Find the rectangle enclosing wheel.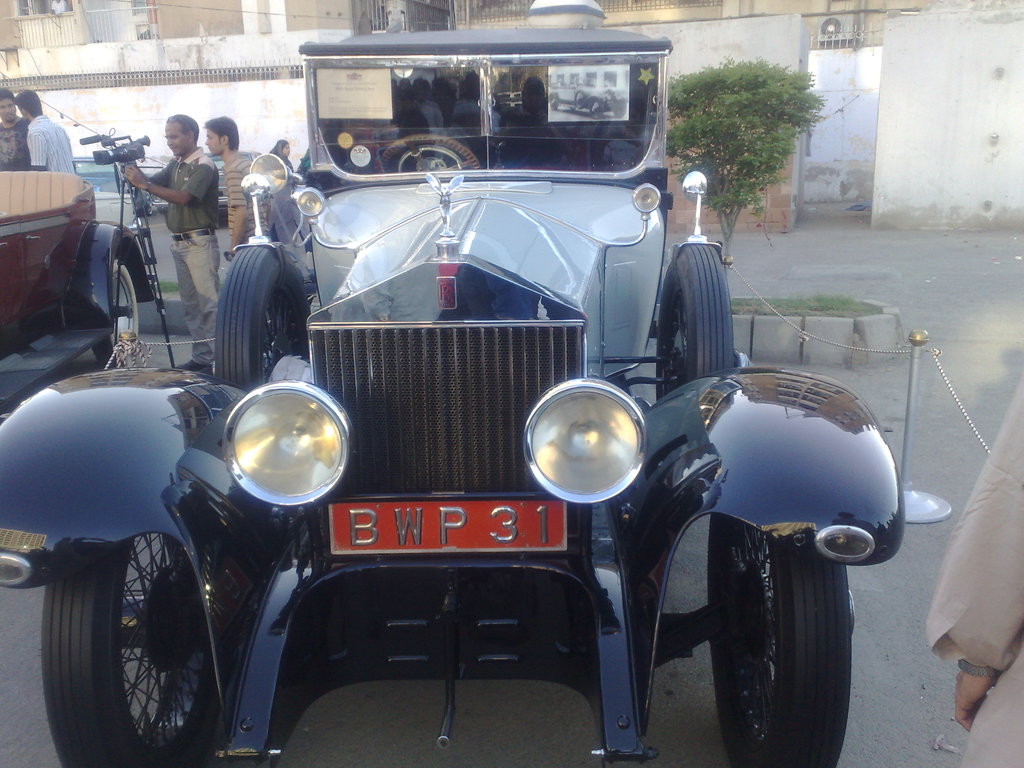
Rect(375, 135, 486, 173).
